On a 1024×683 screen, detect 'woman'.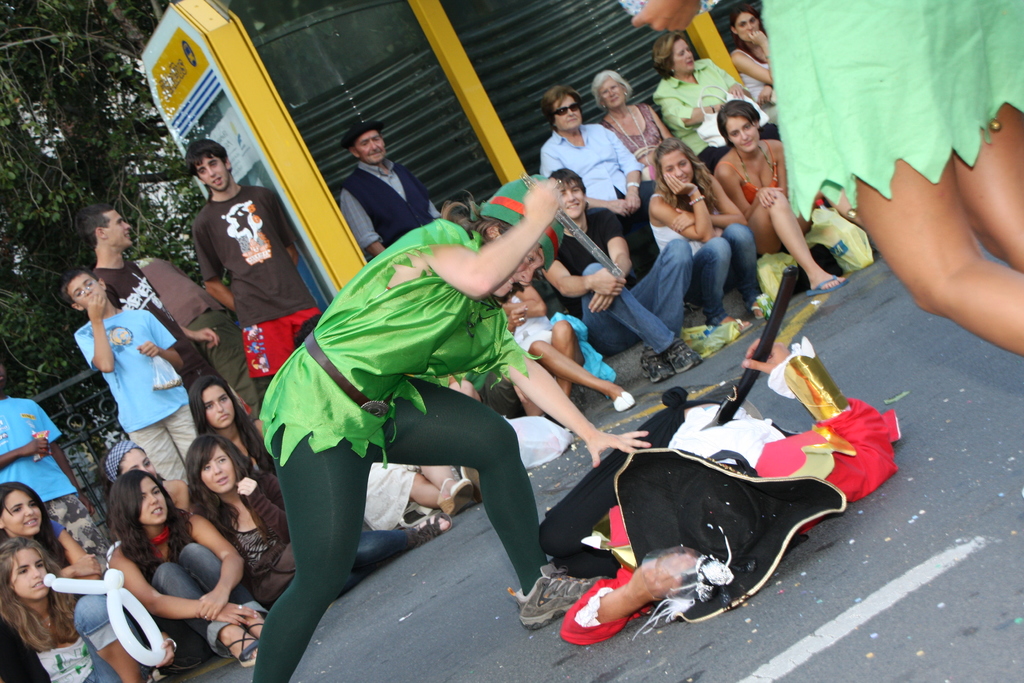
<region>539, 79, 666, 288</region>.
